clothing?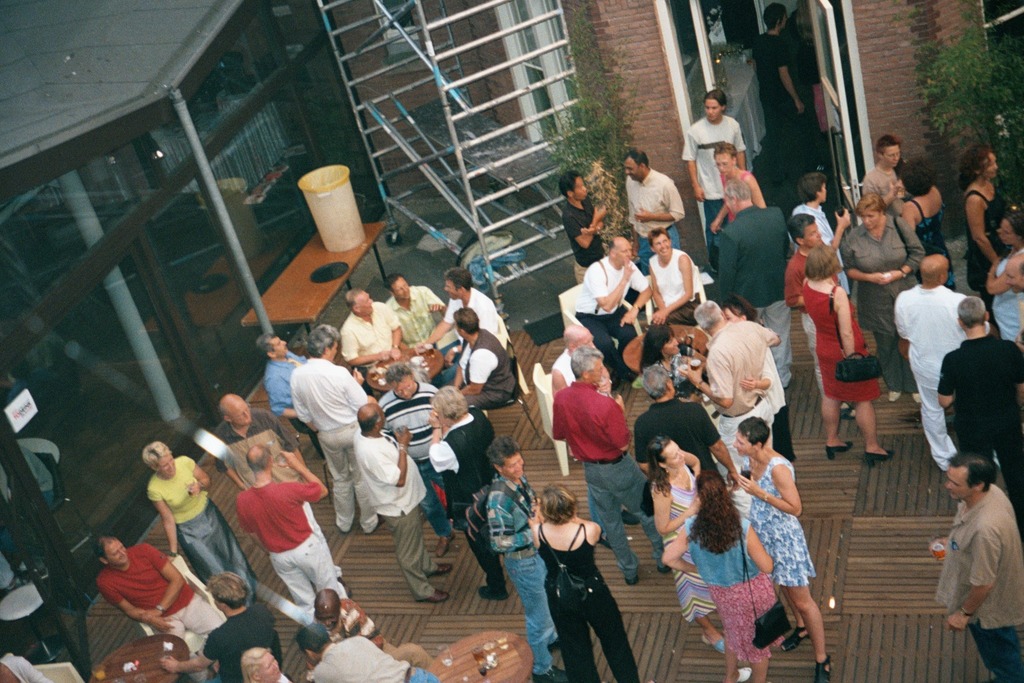
[x1=553, y1=346, x2=613, y2=396]
